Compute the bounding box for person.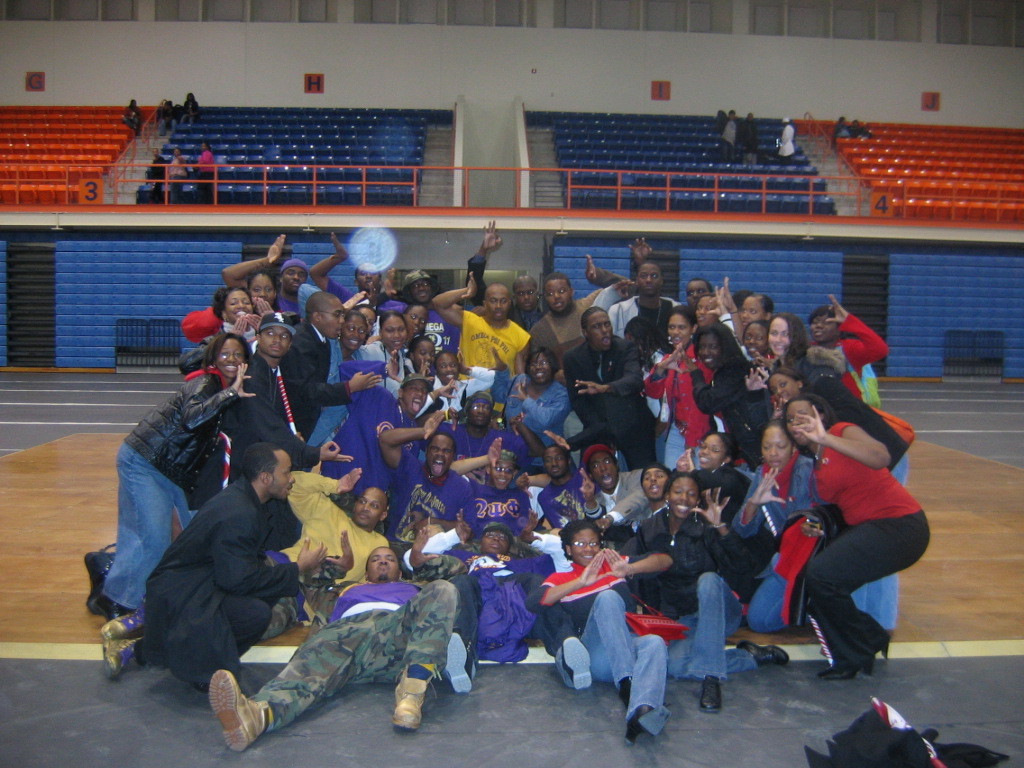
(728, 283, 772, 349).
